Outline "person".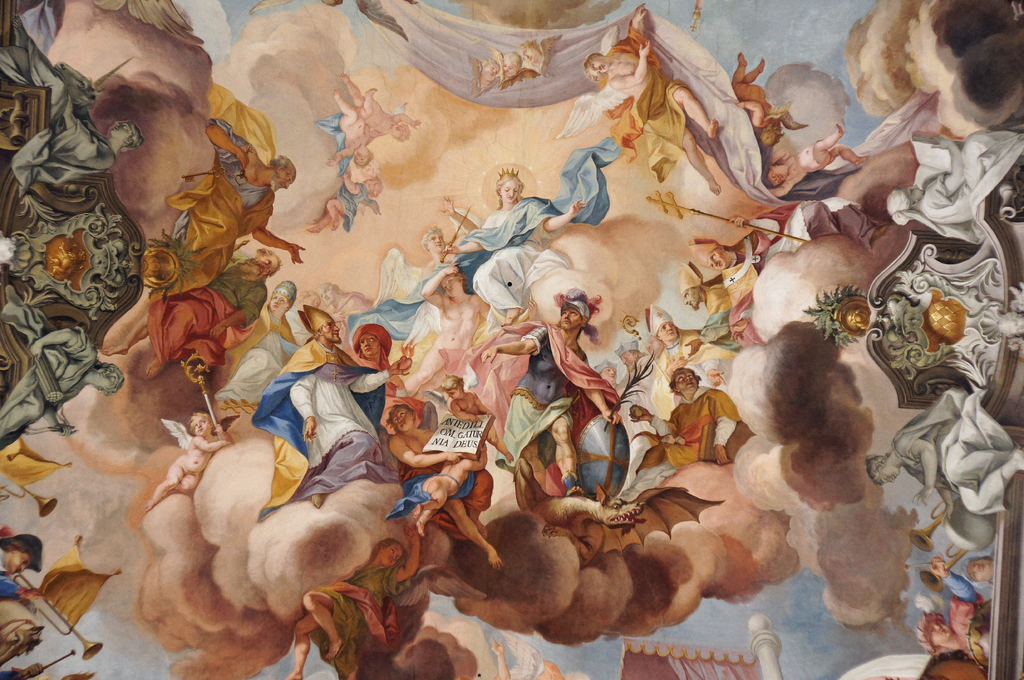
Outline: detection(340, 68, 425, 142).
